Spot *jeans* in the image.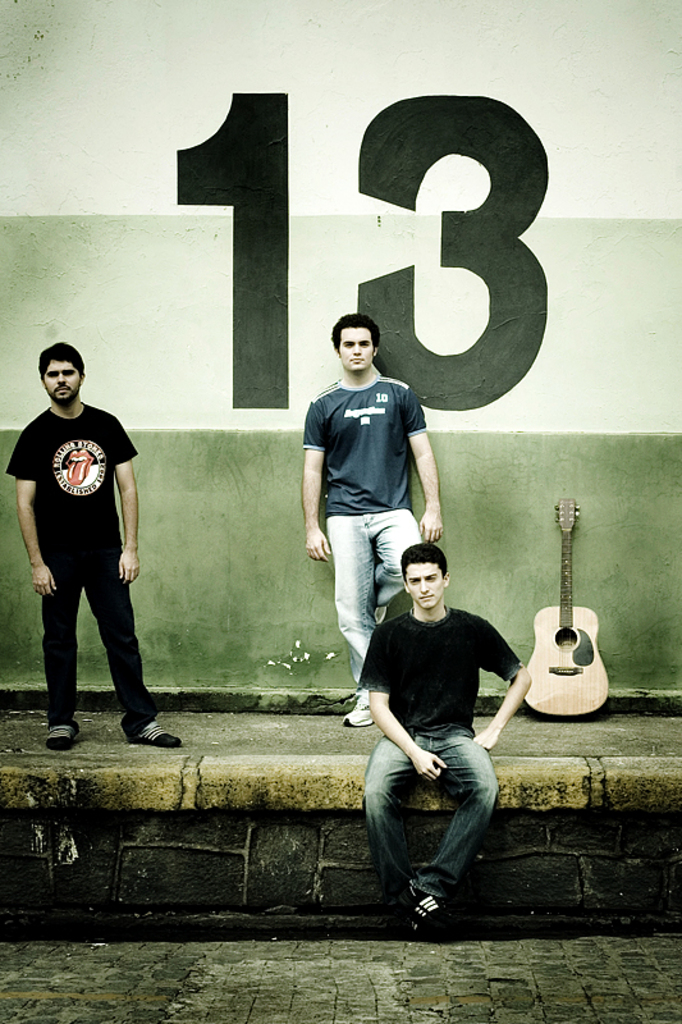
*jeans* found at (325,520,432,681).
